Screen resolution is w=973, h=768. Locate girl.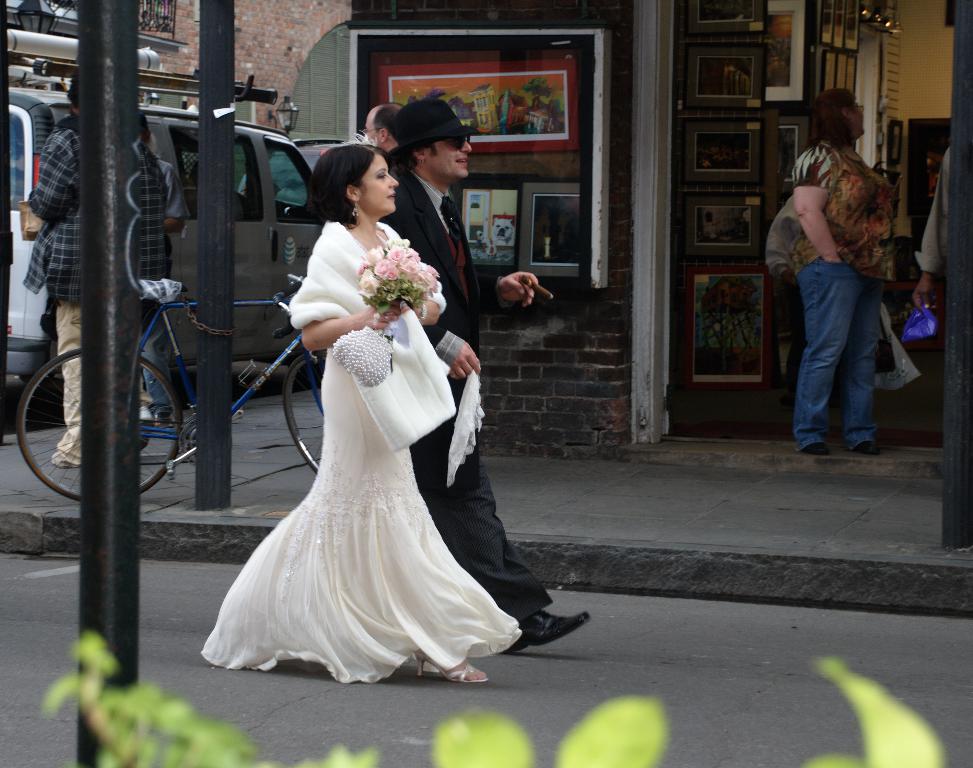
[x1=196, y1=136, x2=525, y2=682].
